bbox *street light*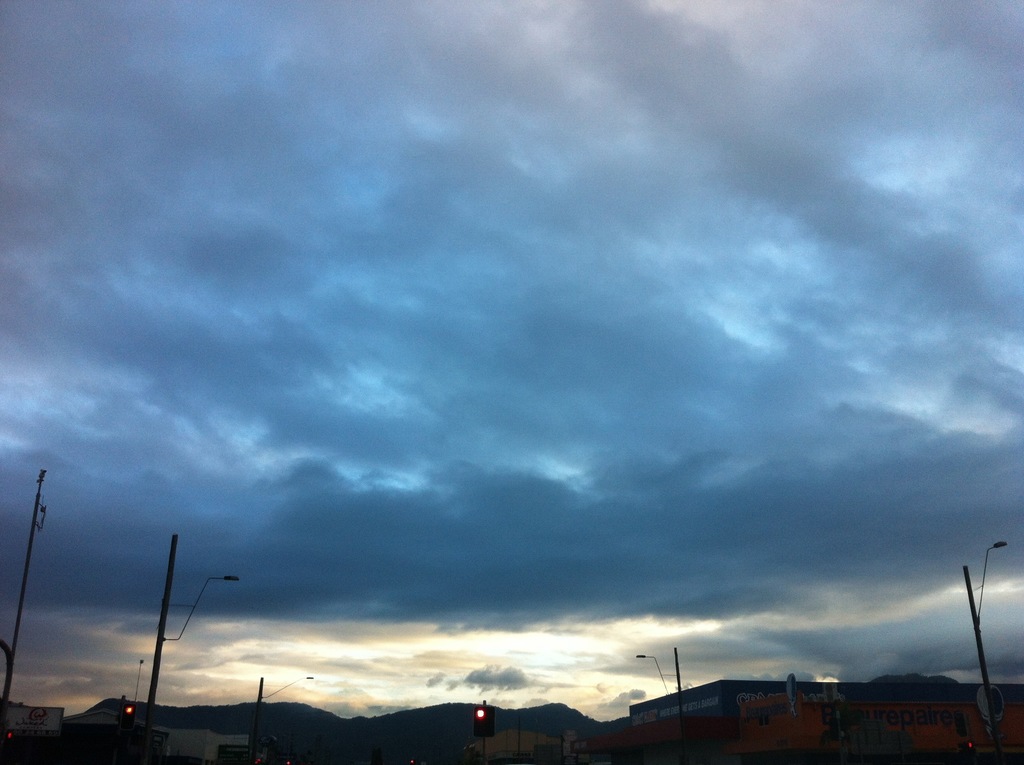
rect(935, 559, 1005, 716)
